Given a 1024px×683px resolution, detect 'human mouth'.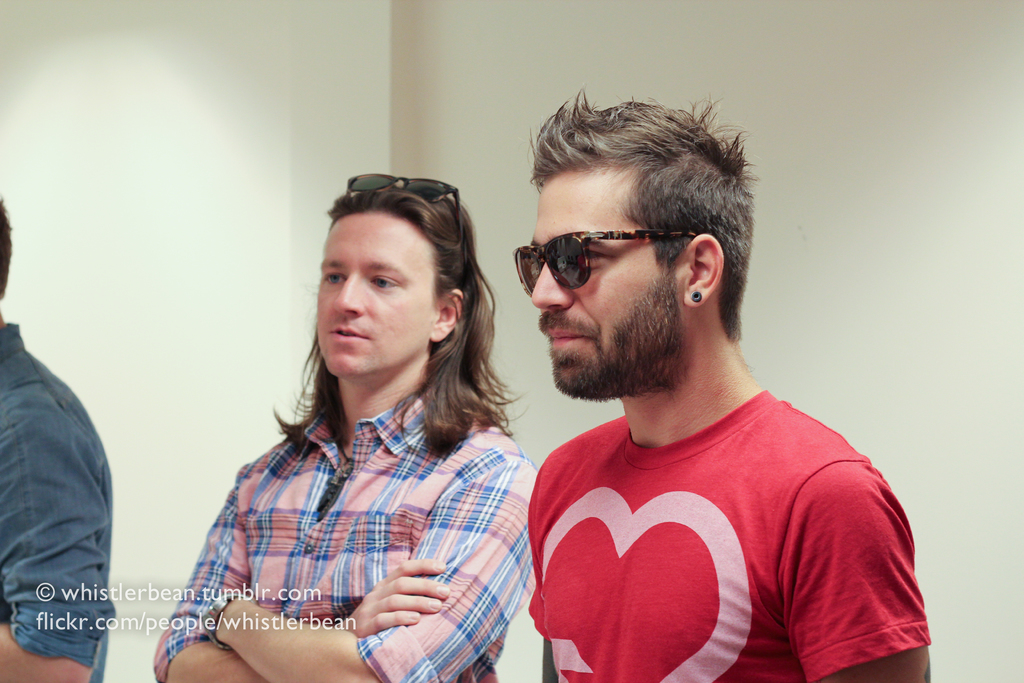
(left=546, top=327, right=584, bottom=345).
